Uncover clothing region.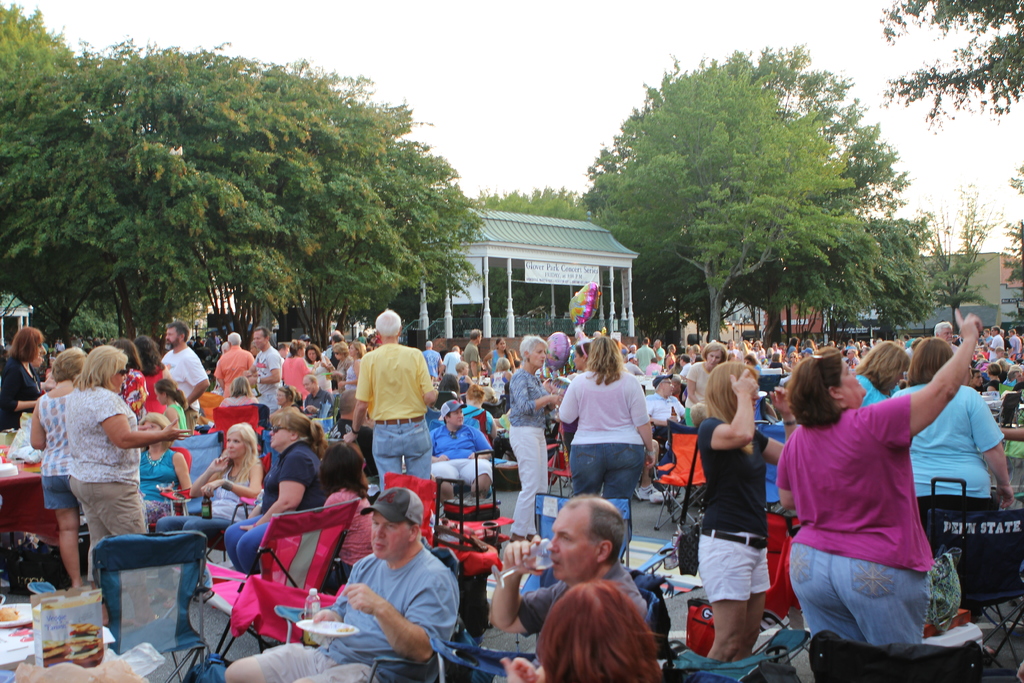
Uncovered: left=253, top=348, right=280, bottom=413.
